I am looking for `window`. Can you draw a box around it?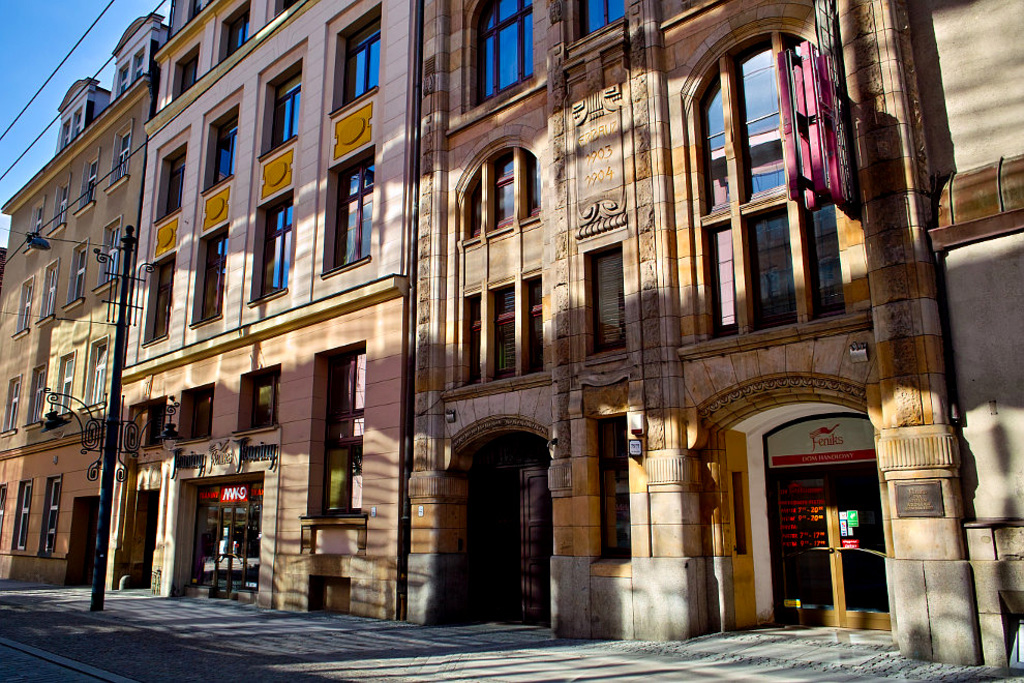
Sure, the bounding box is 66, 238, 86, 304.
